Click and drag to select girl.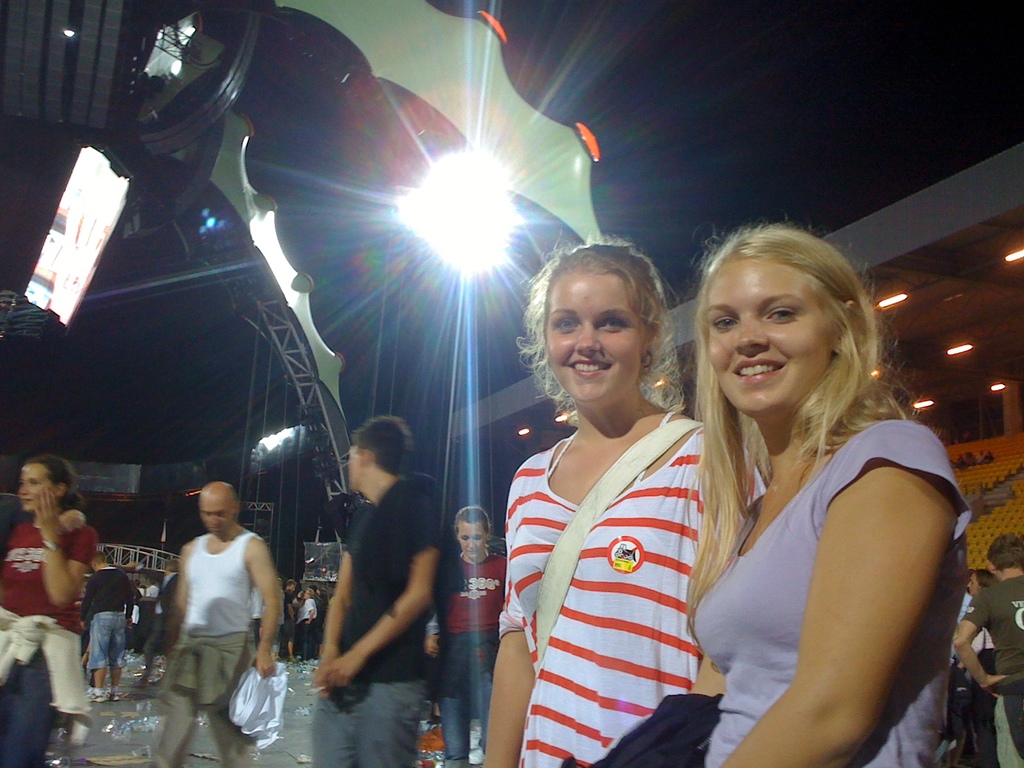
Selection: 681,218,970,767.
